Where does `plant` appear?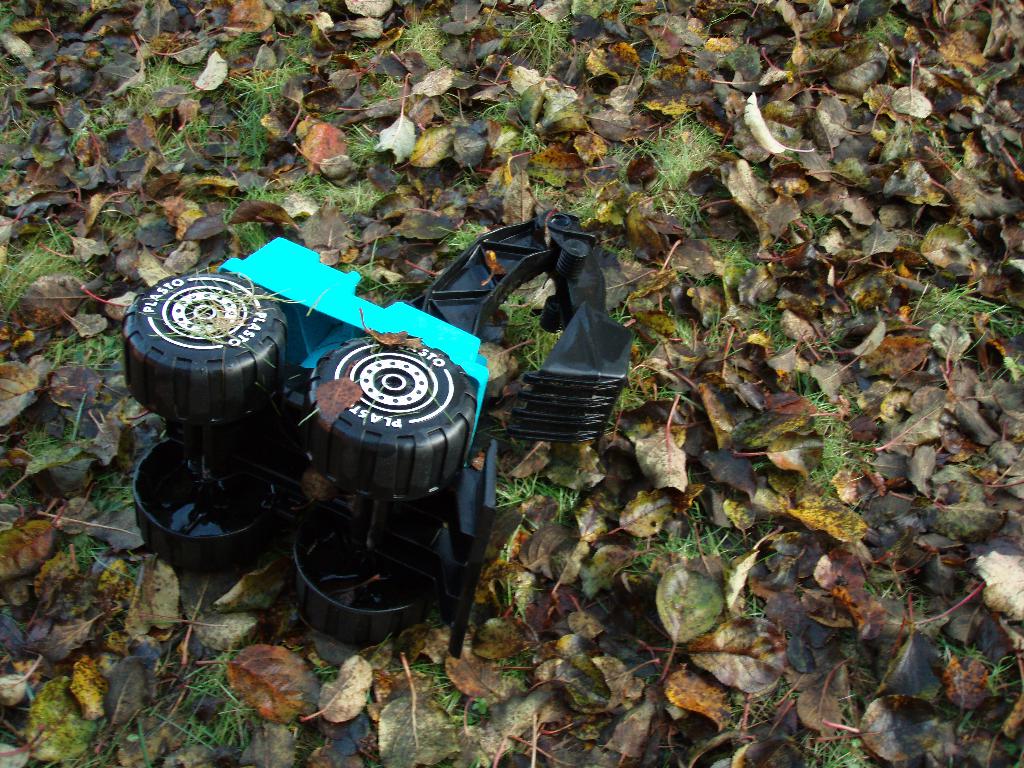
Appears at {"x1": 617, "y1": 527, "x2": 767, "y2": 675}.
